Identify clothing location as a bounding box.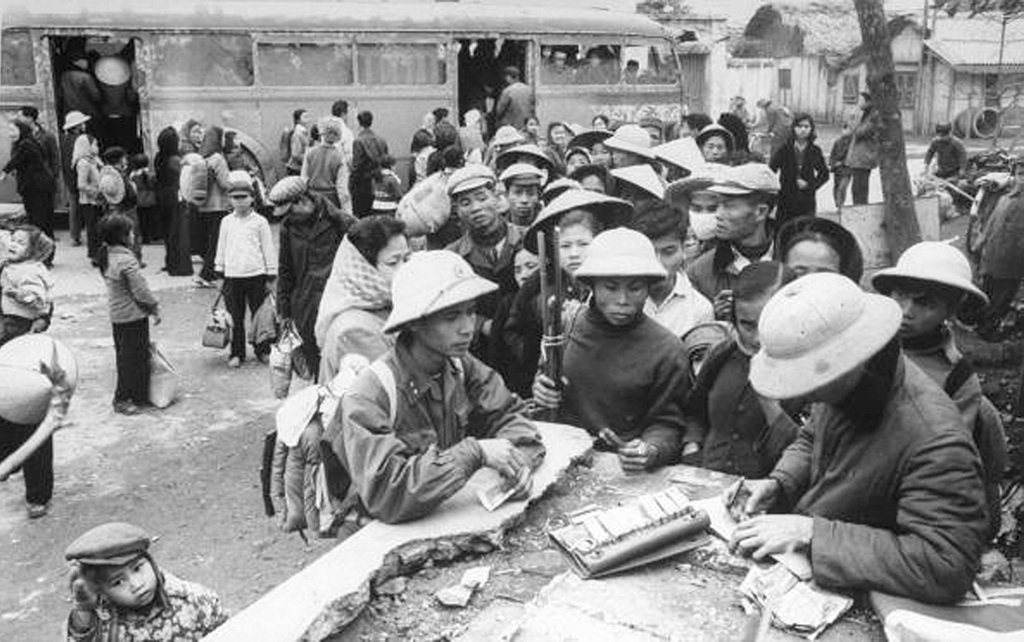
845,117,888,202.
